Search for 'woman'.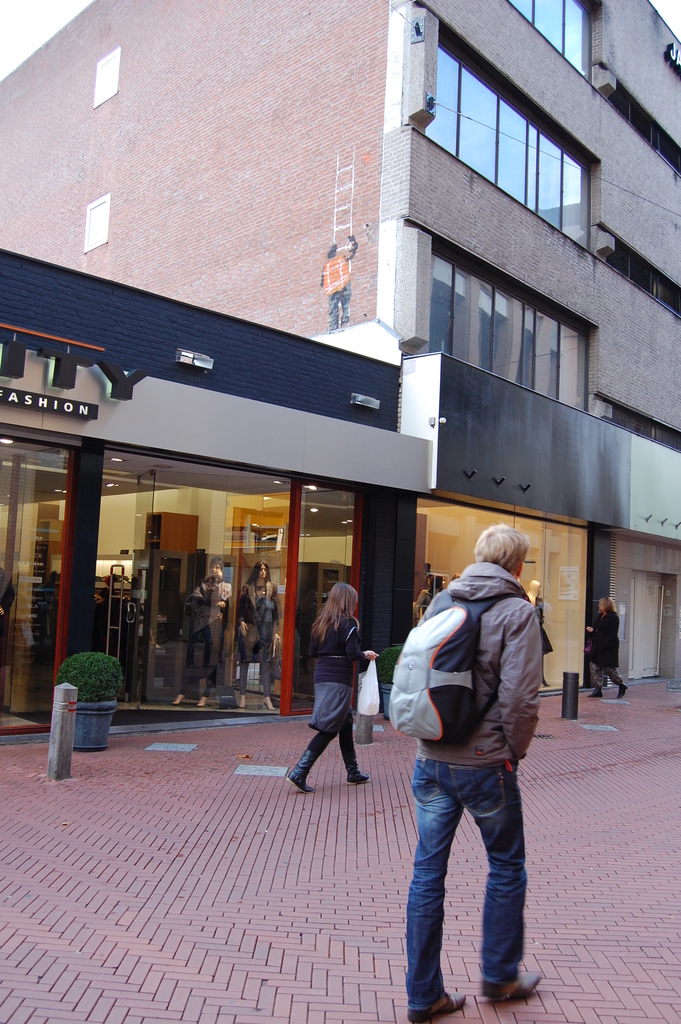
Found at [592,597,630,702].
